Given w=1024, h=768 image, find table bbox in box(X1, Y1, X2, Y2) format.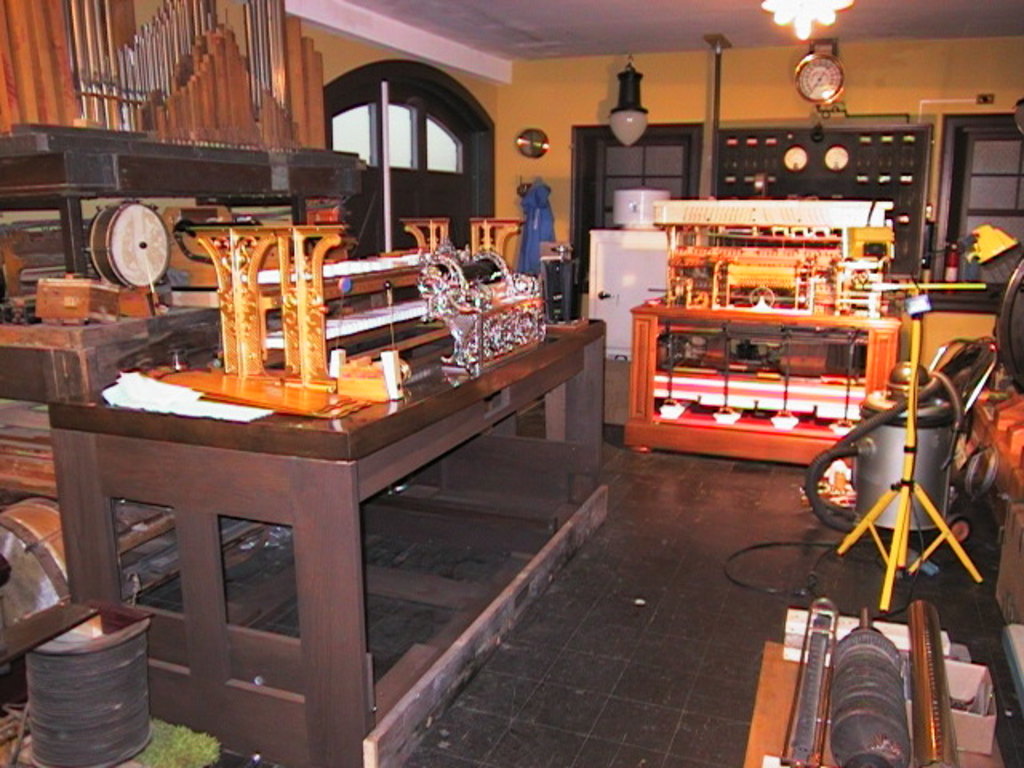
box(35, 293, 598, 734).
